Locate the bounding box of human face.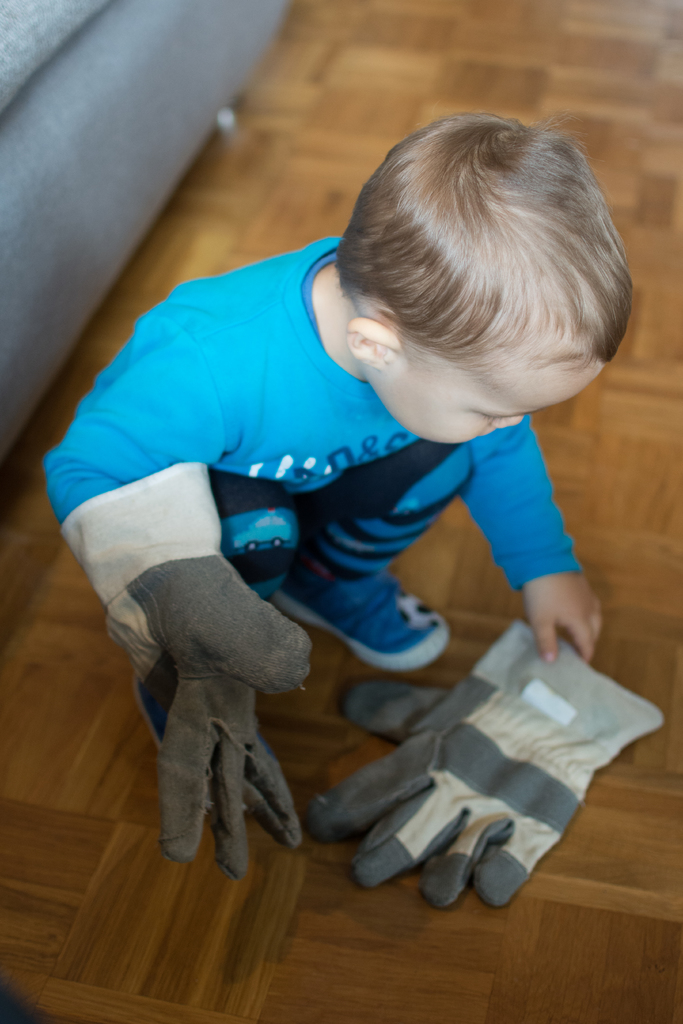
Bounding box: (left=379, top=365, right=593, bottom=437).
